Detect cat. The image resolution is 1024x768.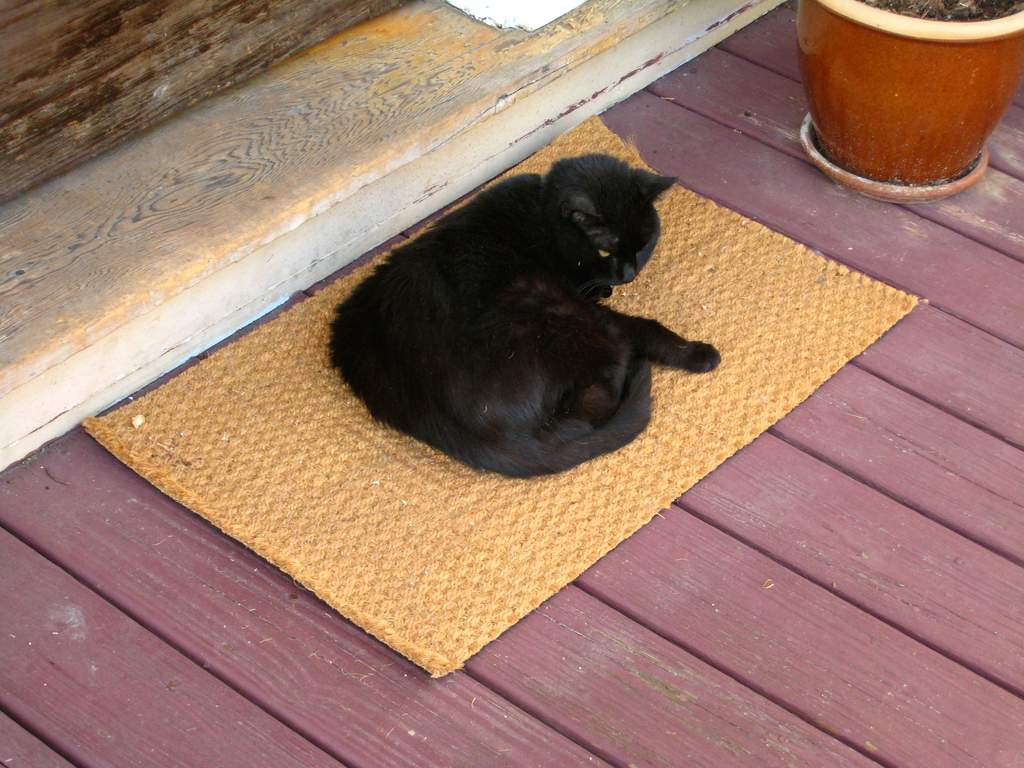
Rect(324, 152, 723, 482).
